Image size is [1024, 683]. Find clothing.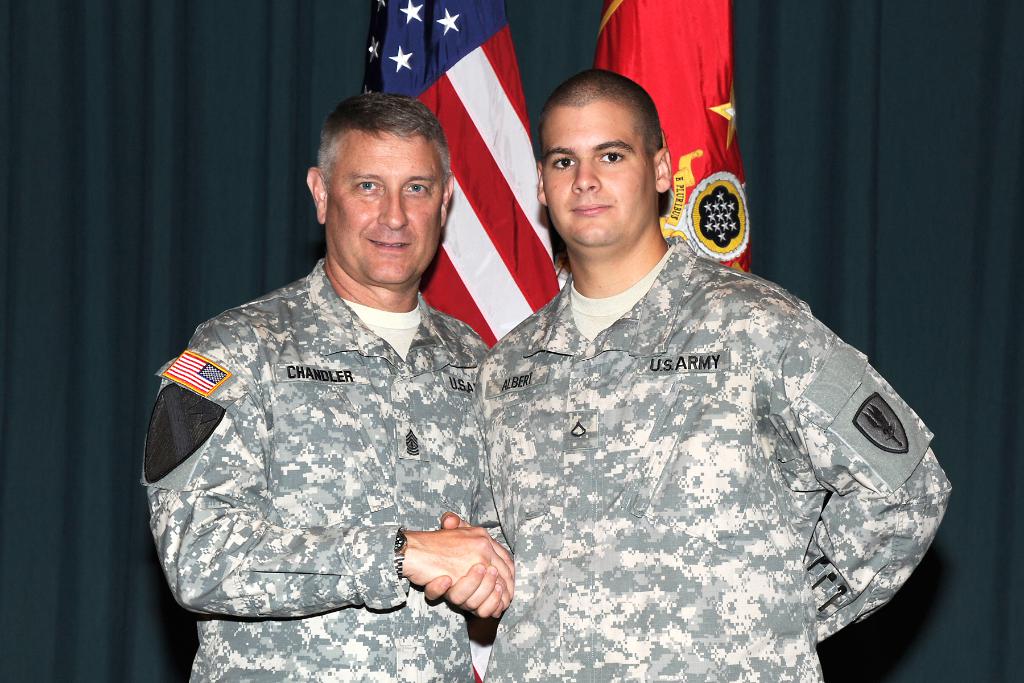
bbox=[438, 243, 956, 682].
